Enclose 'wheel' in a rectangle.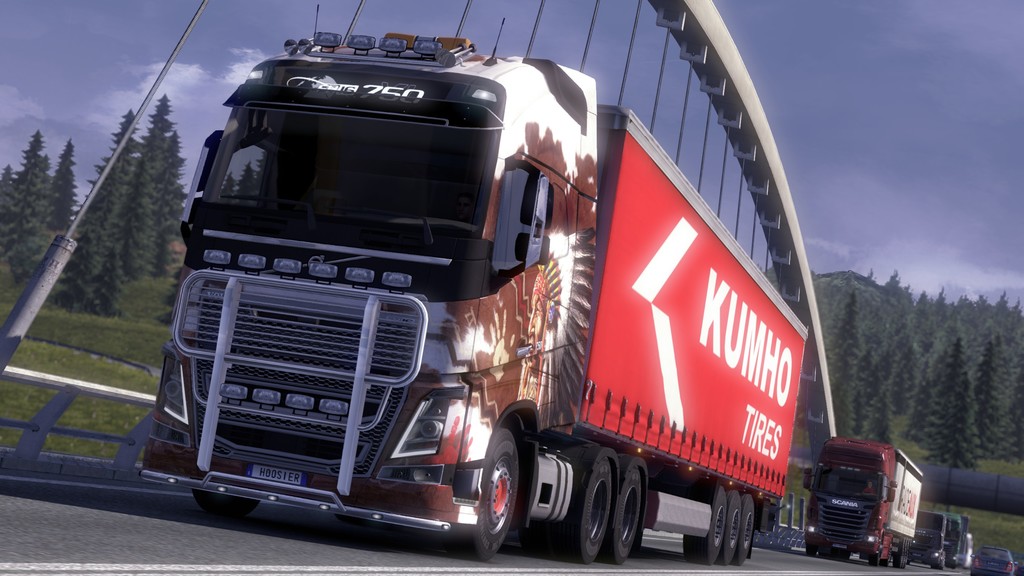
[left=685, top=490, right=724, bottom=565].
